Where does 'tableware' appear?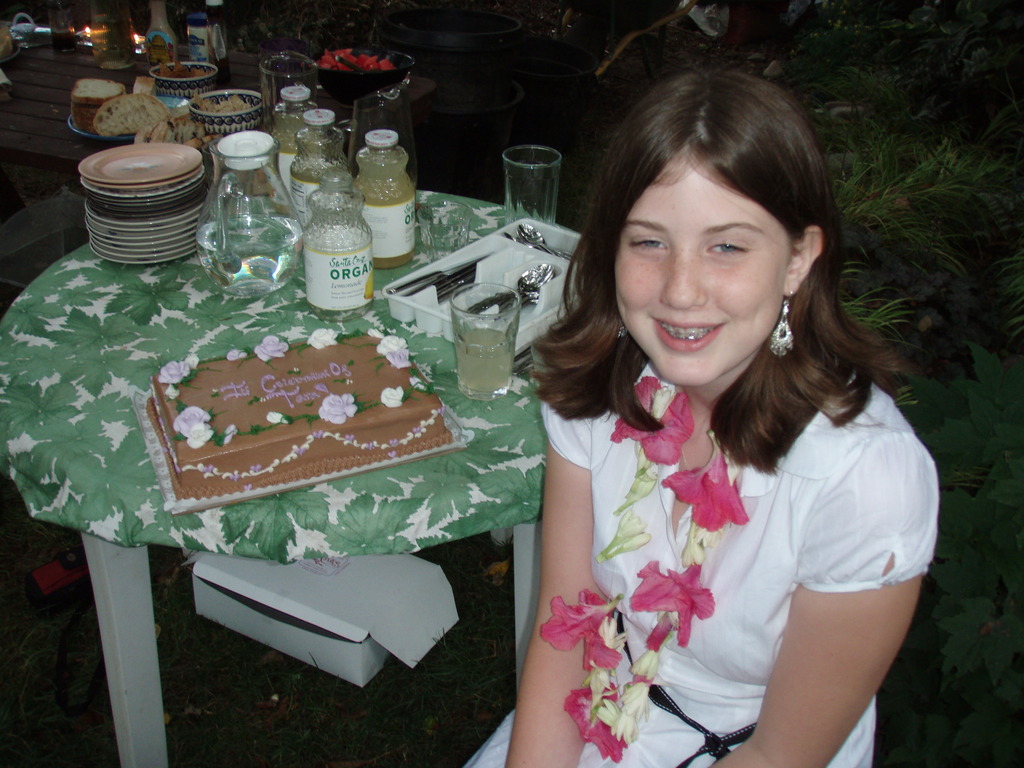
Appears at <box>524,231,558,259</box>.
